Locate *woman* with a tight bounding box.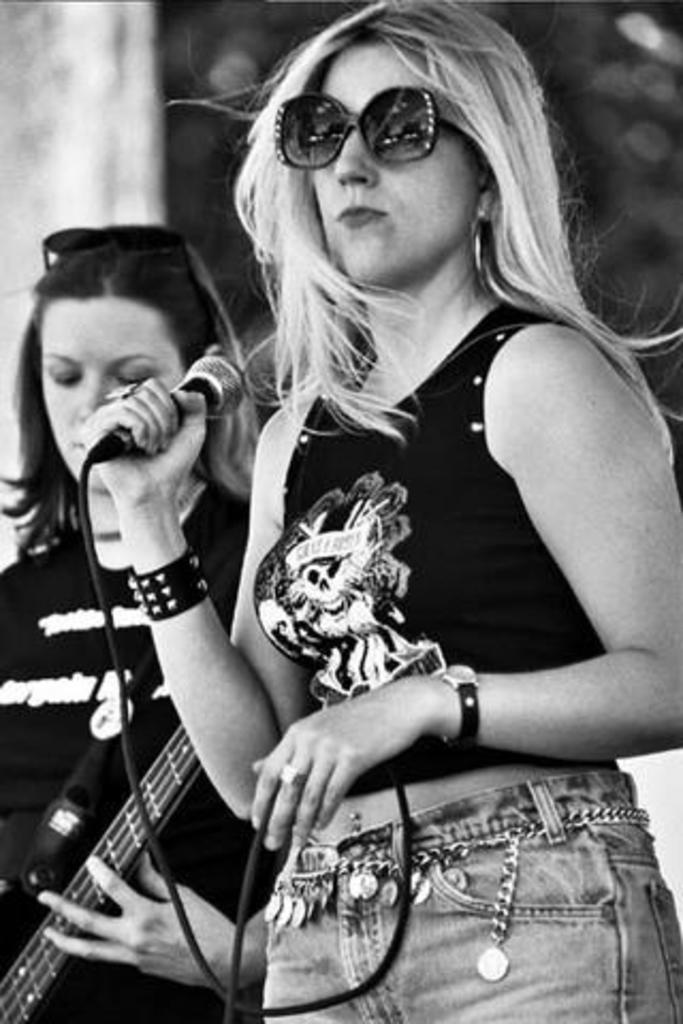
(left=2, top=209, right=303, bottom=1022).
